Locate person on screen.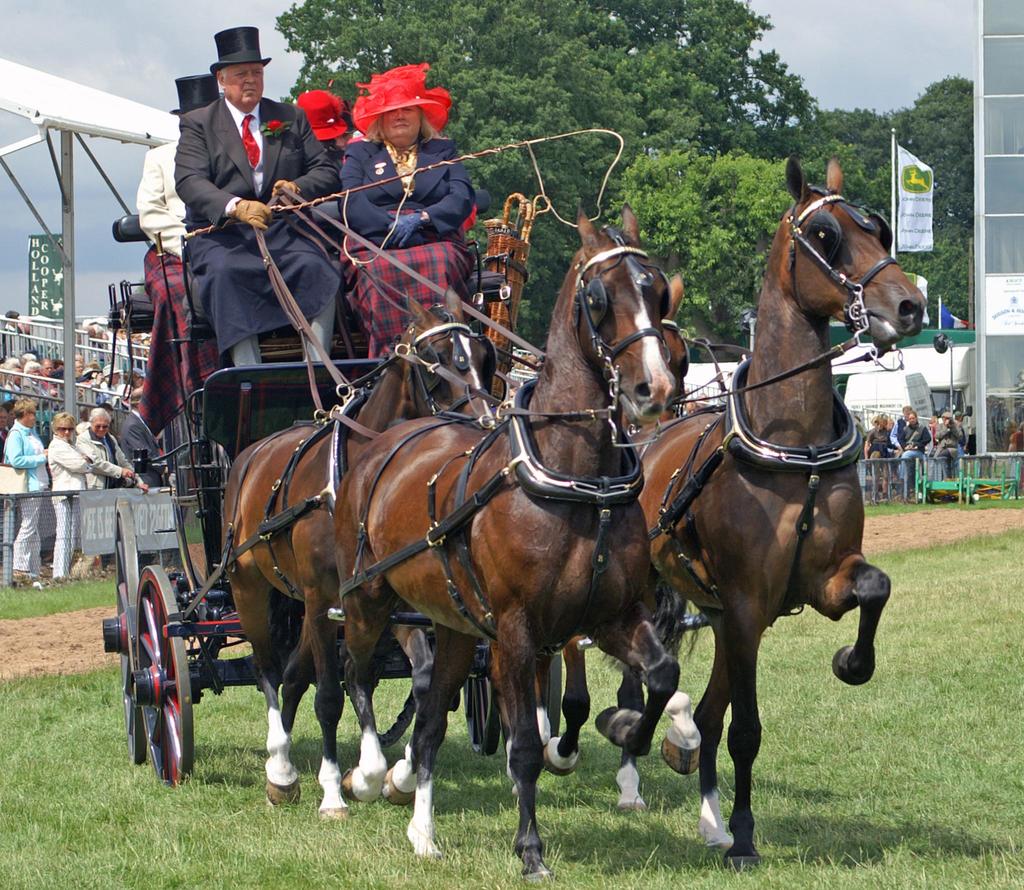
On screen at detection(0, 393, 45, 590).
